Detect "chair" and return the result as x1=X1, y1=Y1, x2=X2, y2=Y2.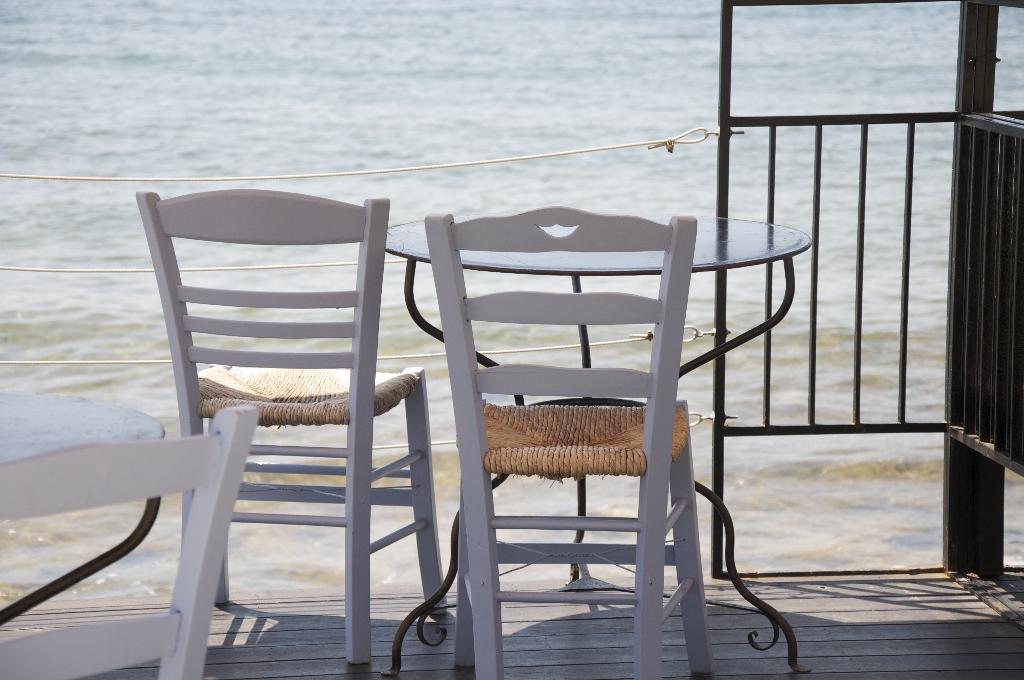
x1=132, y1=186, x2=448, y2=679.
